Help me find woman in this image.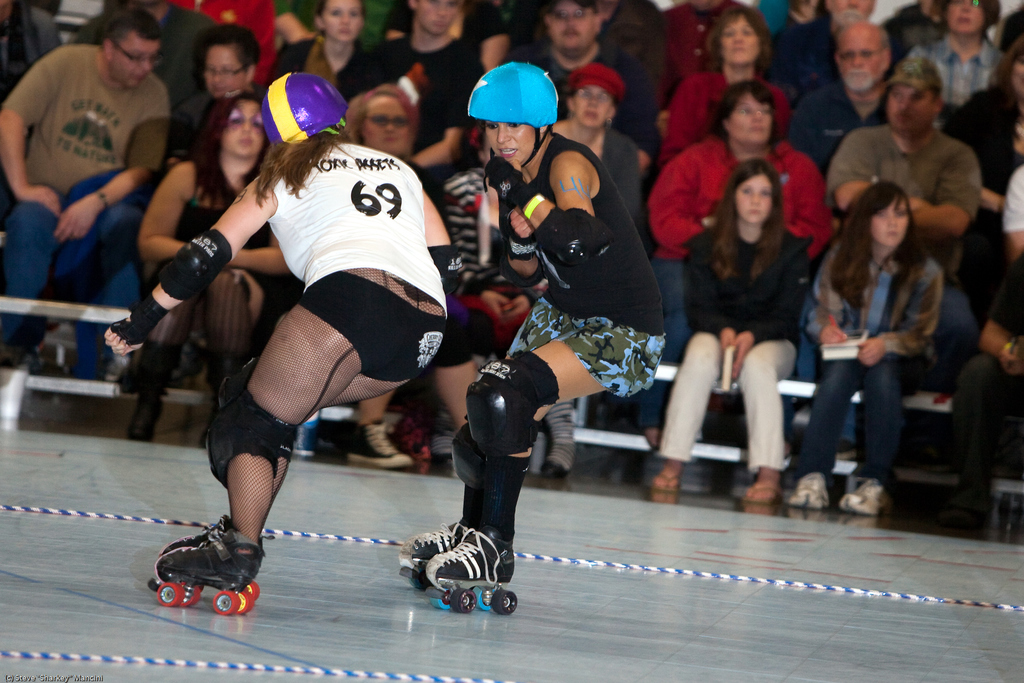
Found it: pyautogui.locateOnScreen(102, 68, 467, 593).
